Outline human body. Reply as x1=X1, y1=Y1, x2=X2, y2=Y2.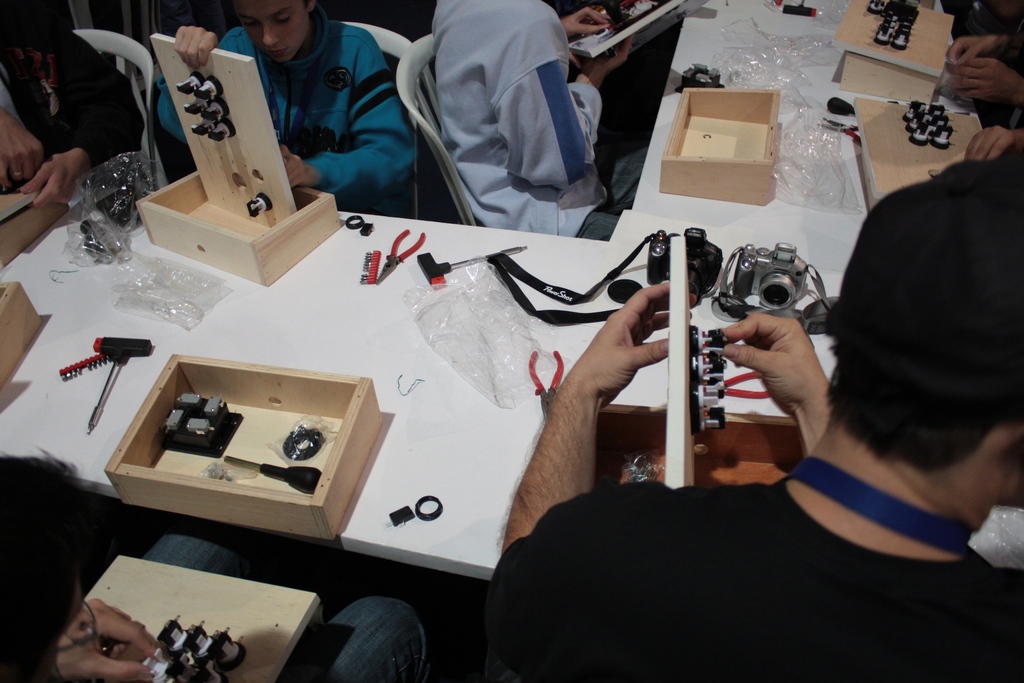
x1=0, y1=0, x2=143, y2=204.
